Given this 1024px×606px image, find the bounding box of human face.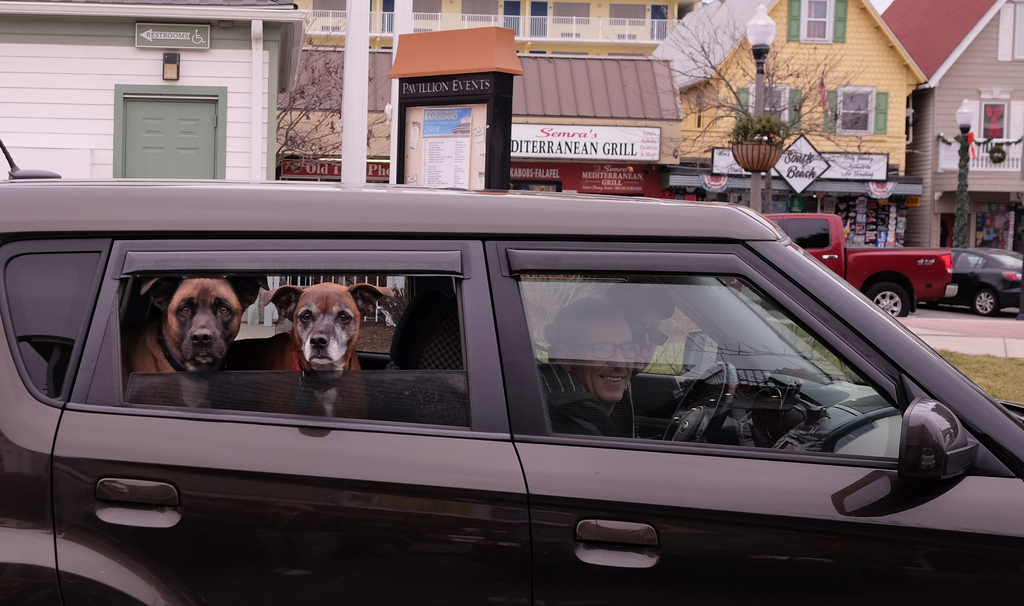
{"x1": 626, "y1": 304, "x2": 661, "y2": 376}.
